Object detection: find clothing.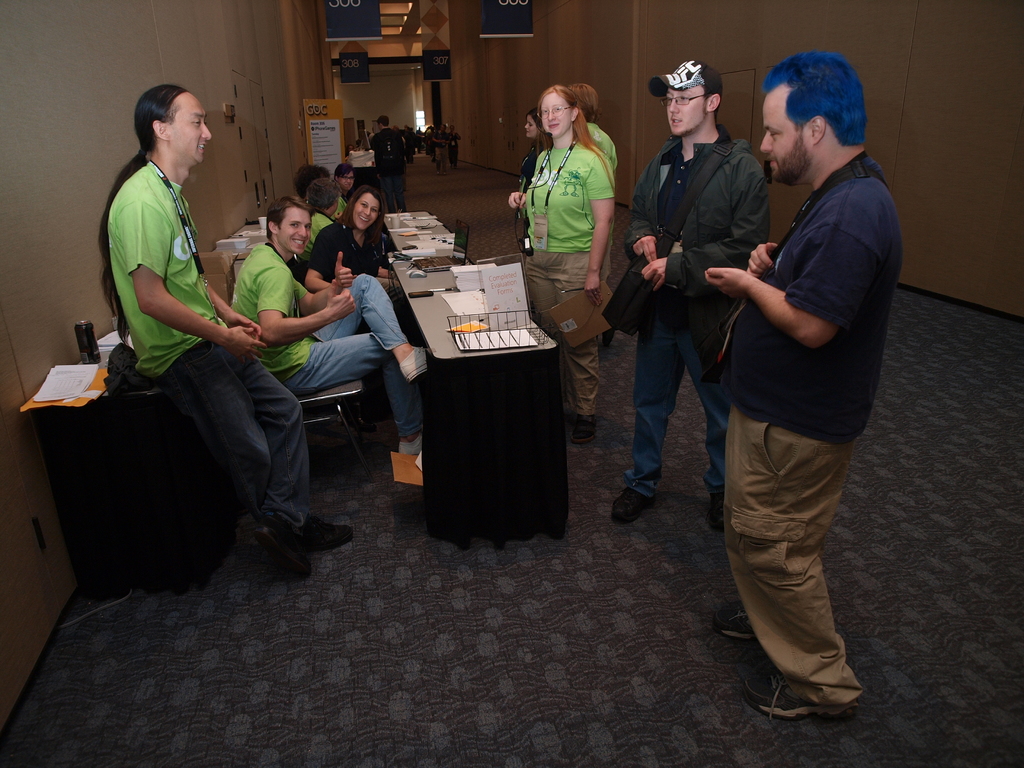
712,142,903,712.
